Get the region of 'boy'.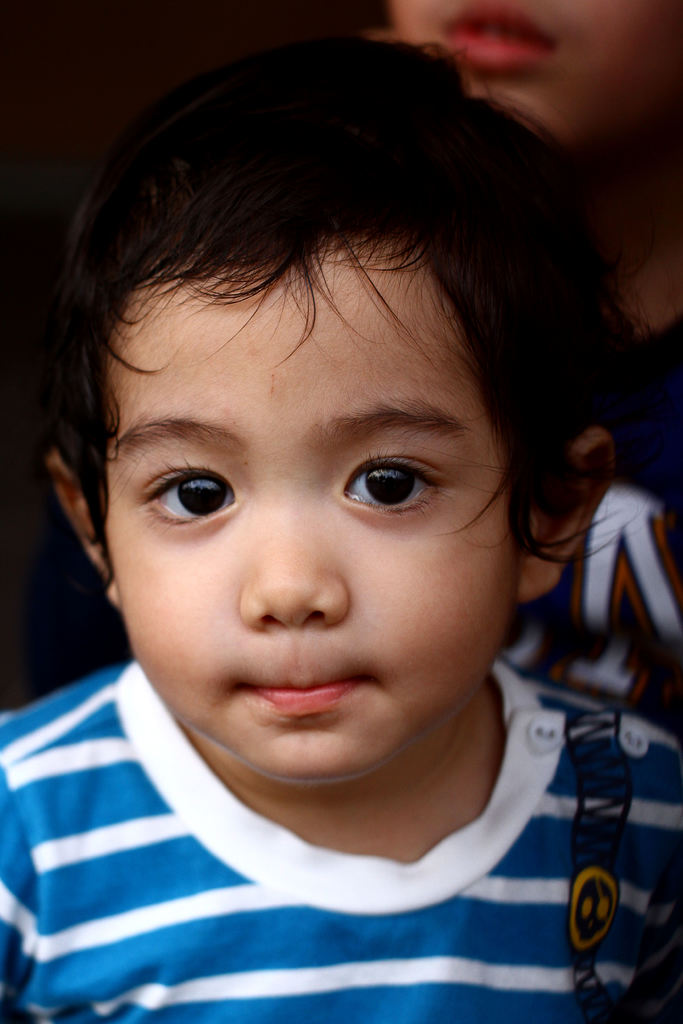
detection(0, 31, 682, 1023).
